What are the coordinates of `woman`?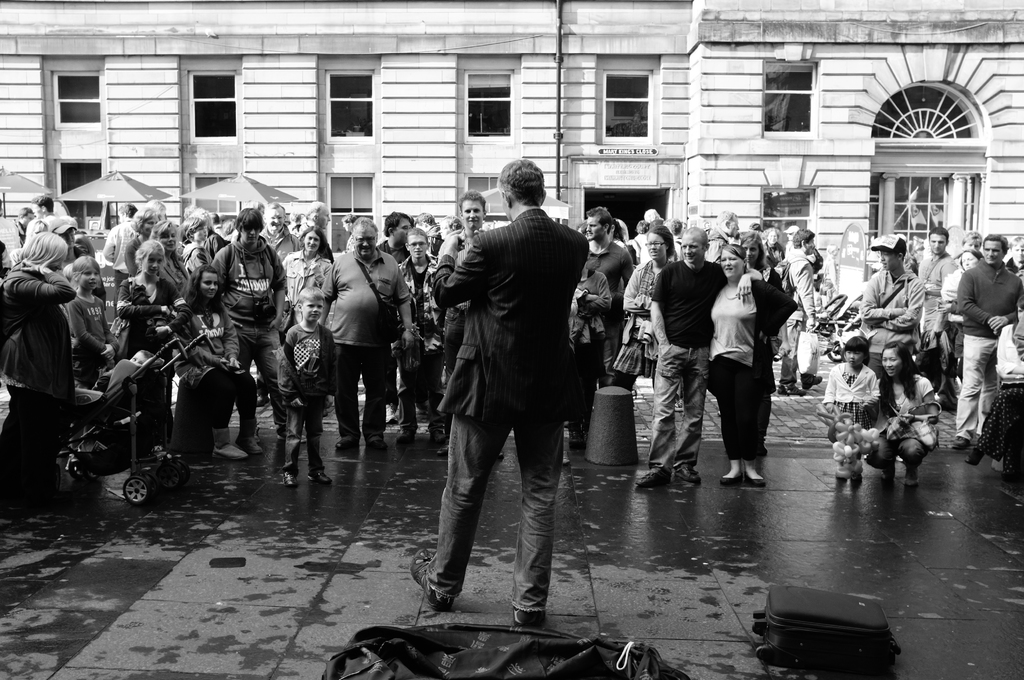
<bbox>170, 268, 266, 459</bbox>.
